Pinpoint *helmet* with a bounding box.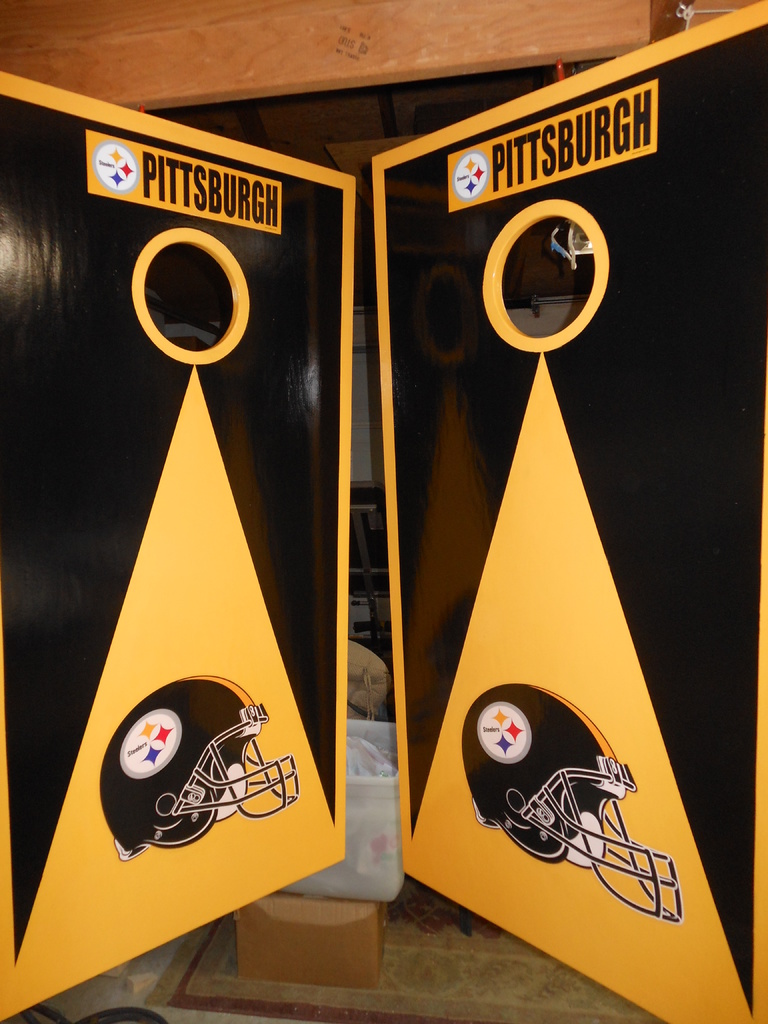
Rect(449, 685, 692, 925).
